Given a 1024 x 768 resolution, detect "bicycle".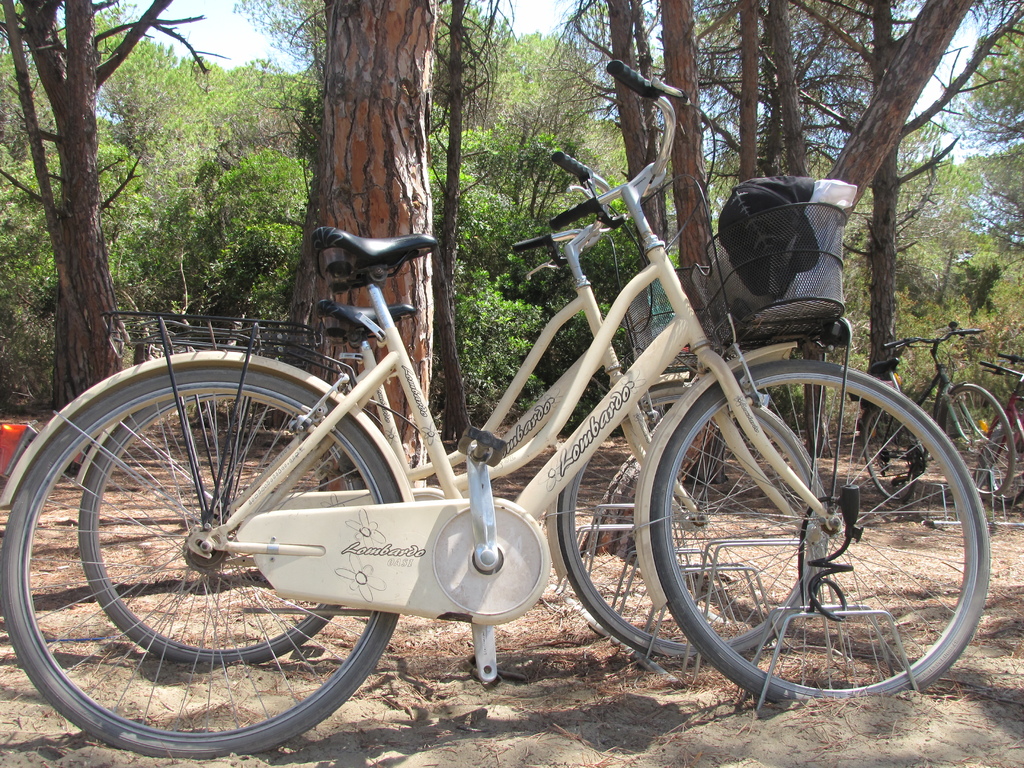
rect(968, 357, 1023, 506).
